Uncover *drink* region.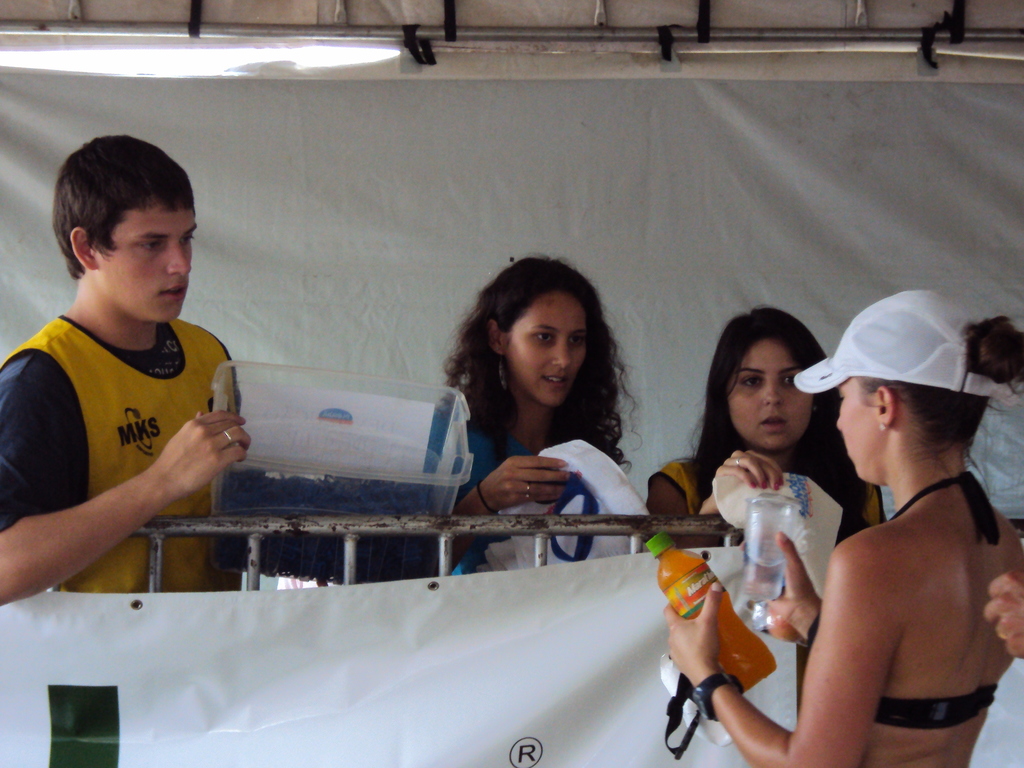
Uncovered: bbox=(646, 531, 772, 695).
